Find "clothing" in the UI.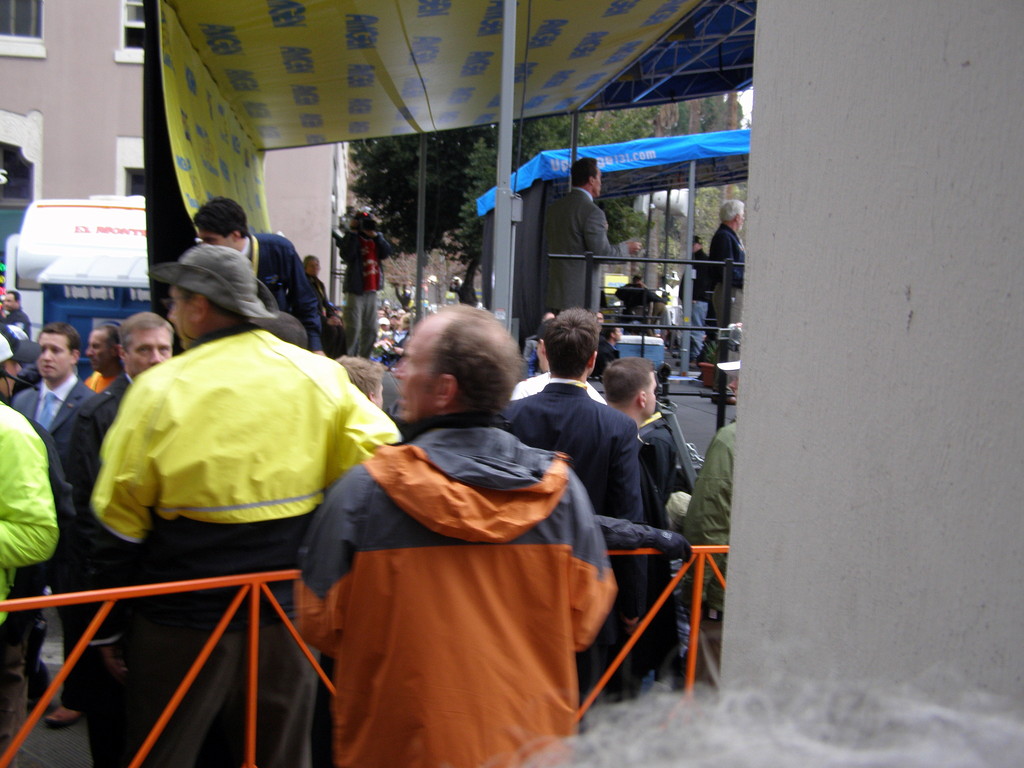
UI element at <bbox>672, 424, 745, 652</bbox>.
